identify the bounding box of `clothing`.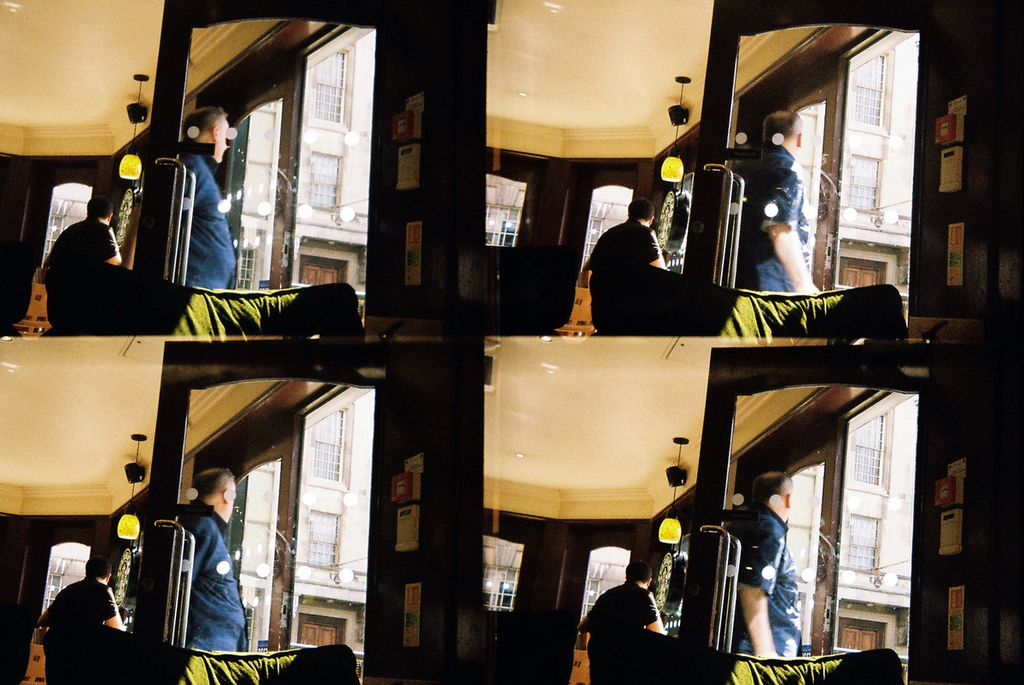
<box>147,479,258,666</box>.
